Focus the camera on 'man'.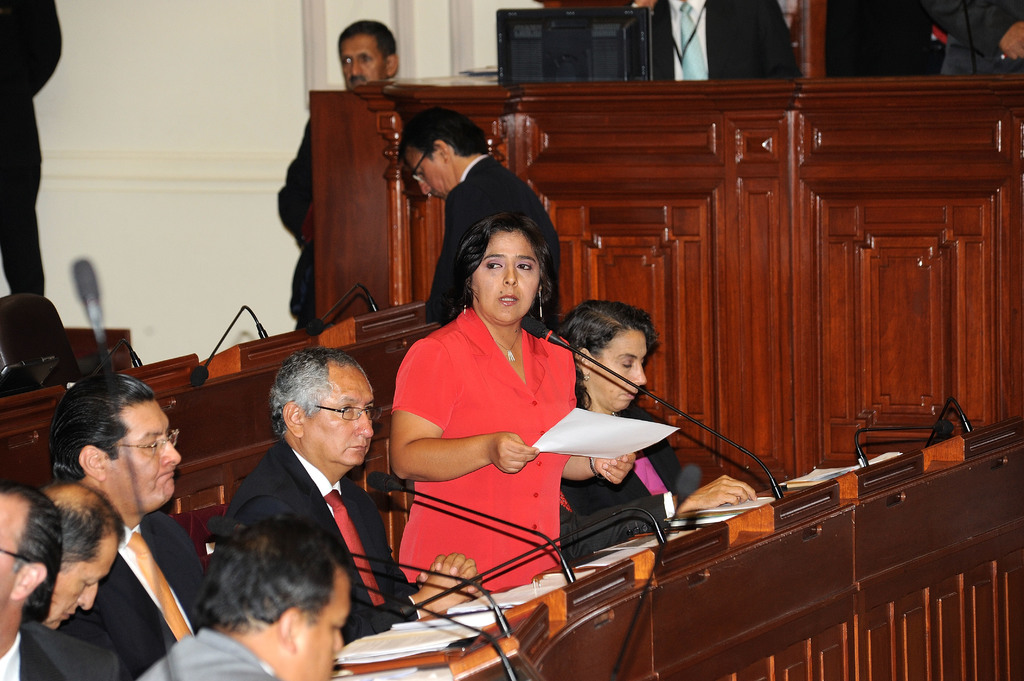
Focus region: bbox=[396, 93, 570, 343].
